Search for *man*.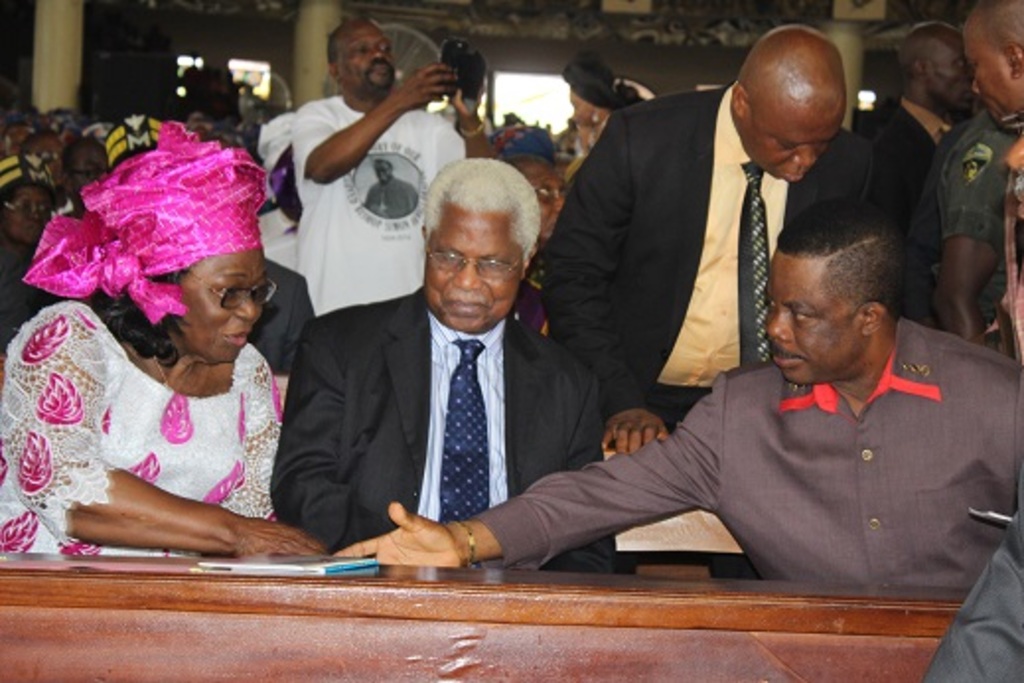
Found at <bbox>363, 156, 420, 223</bbox>.
